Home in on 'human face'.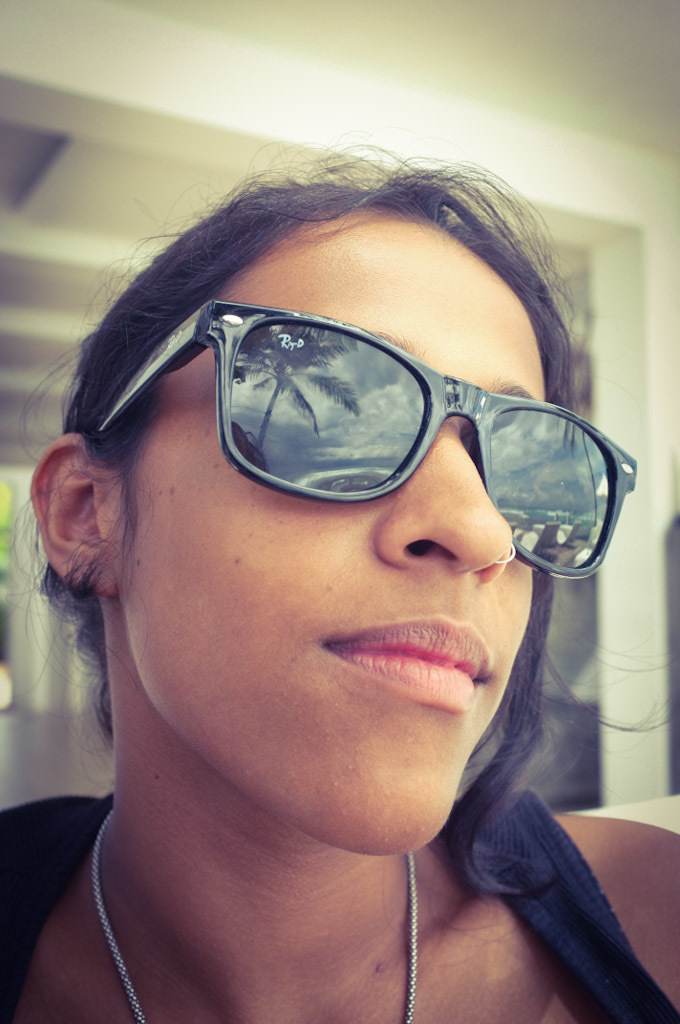
Homed in at {"x1": 120, "y1": 211, "x2": 553, "y2": 854}.
